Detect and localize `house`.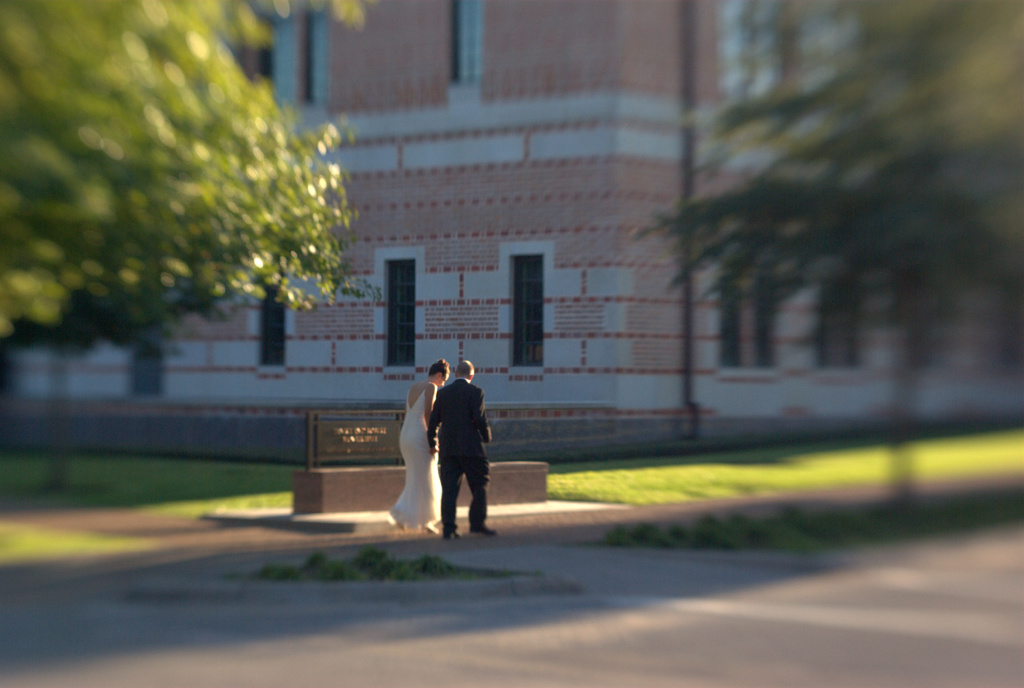
Localized at 74 22 975 523.
